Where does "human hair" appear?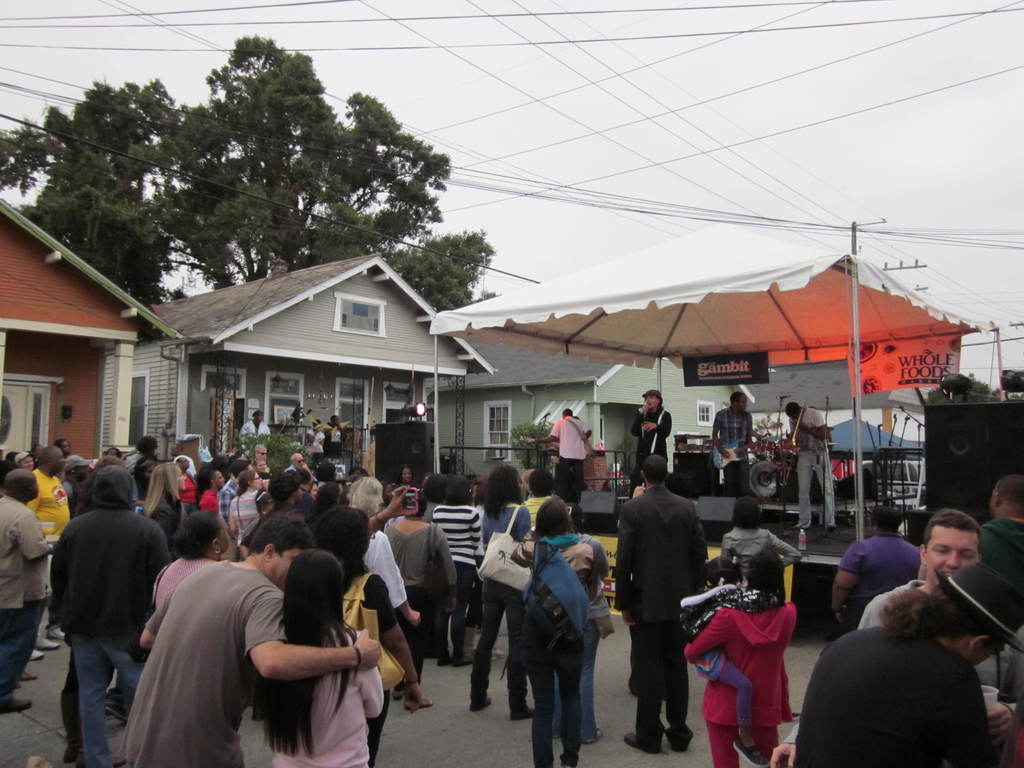
Appears at select_region(103, 446, 120, 459).
